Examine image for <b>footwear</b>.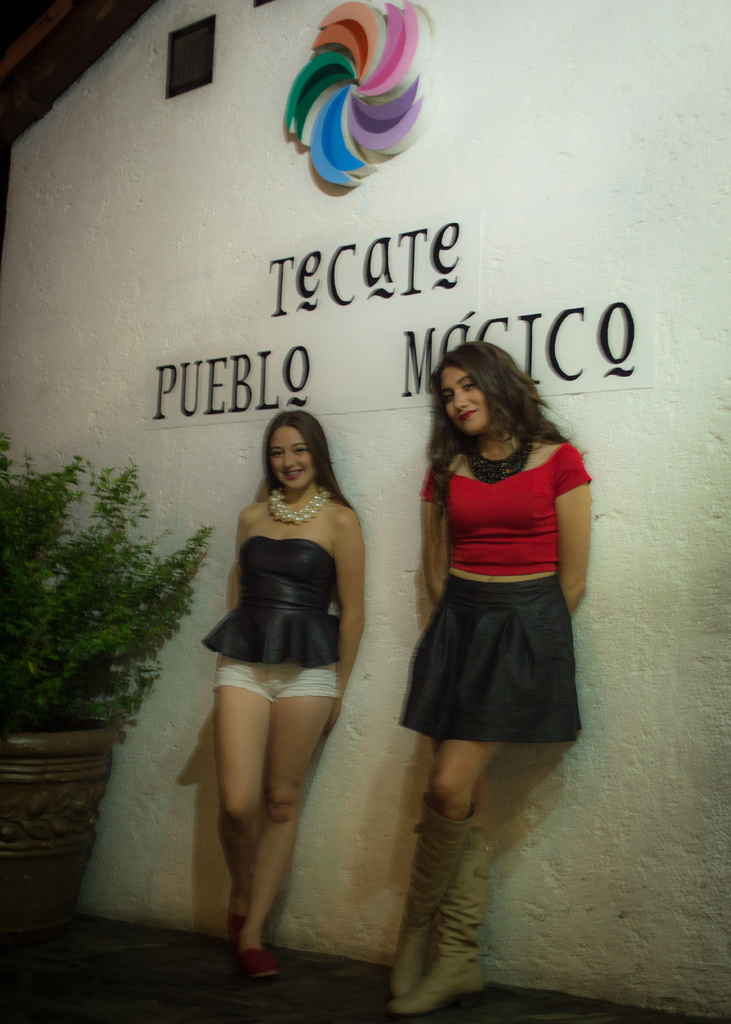
Examination result: box(383, 790, 478, 1009).
